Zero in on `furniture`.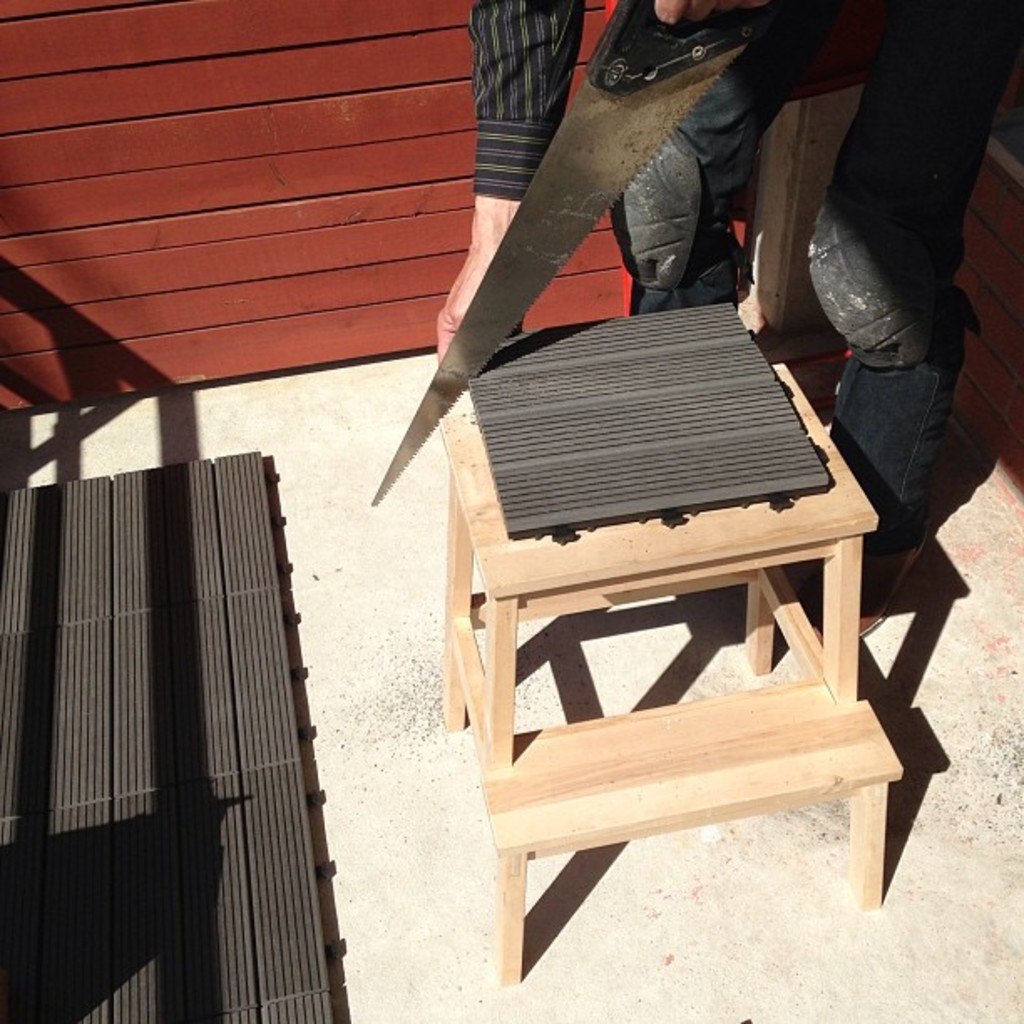
Zeroed in: box(430, 361, 897, 970).
